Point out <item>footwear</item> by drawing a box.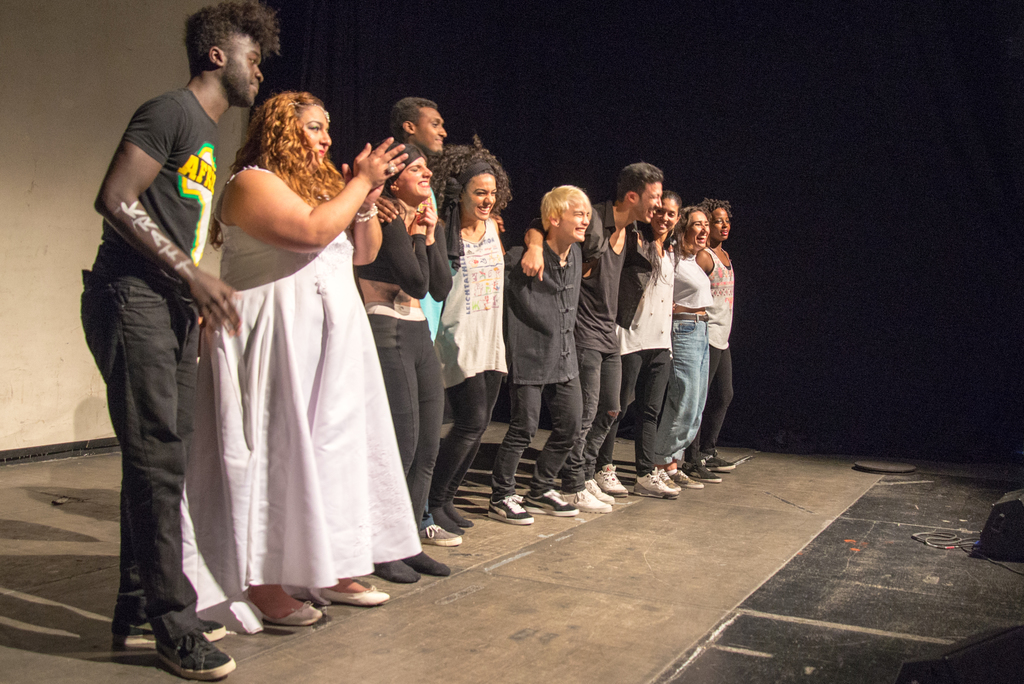
(314,587,391,607).
